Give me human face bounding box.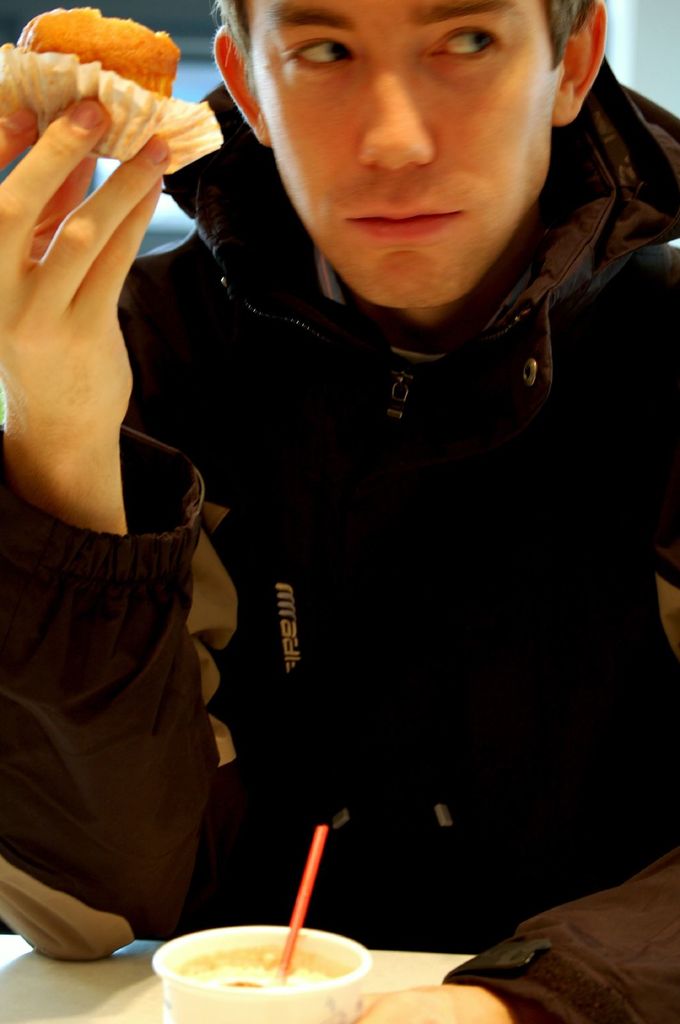
{"left": 252, "top": 0, "right": 560, "bottom": 309}.
